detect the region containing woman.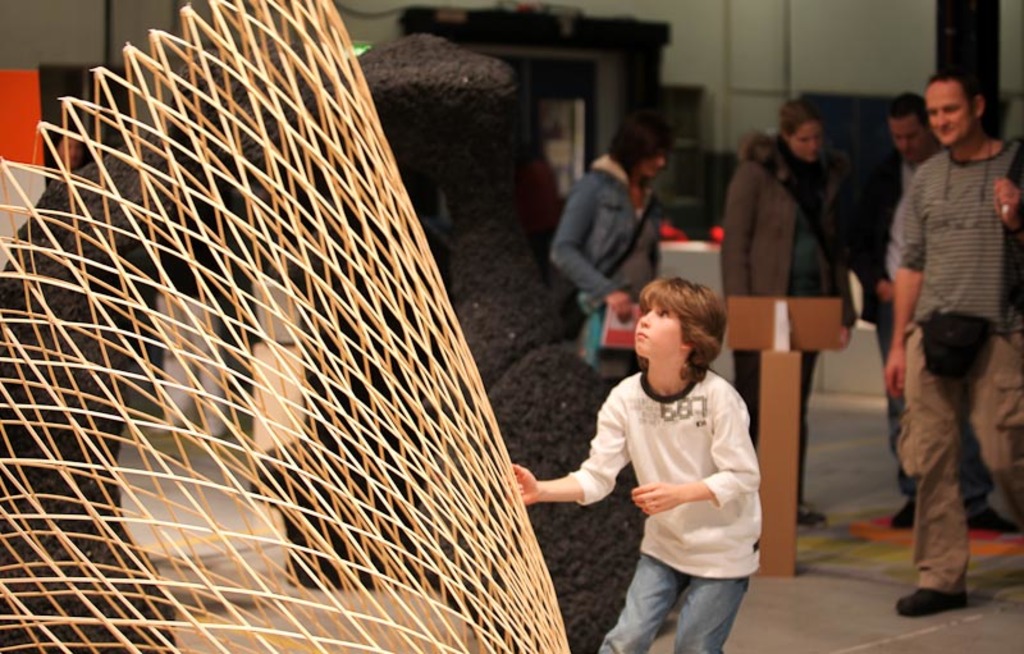
crop(549, 109, 677, 389).
